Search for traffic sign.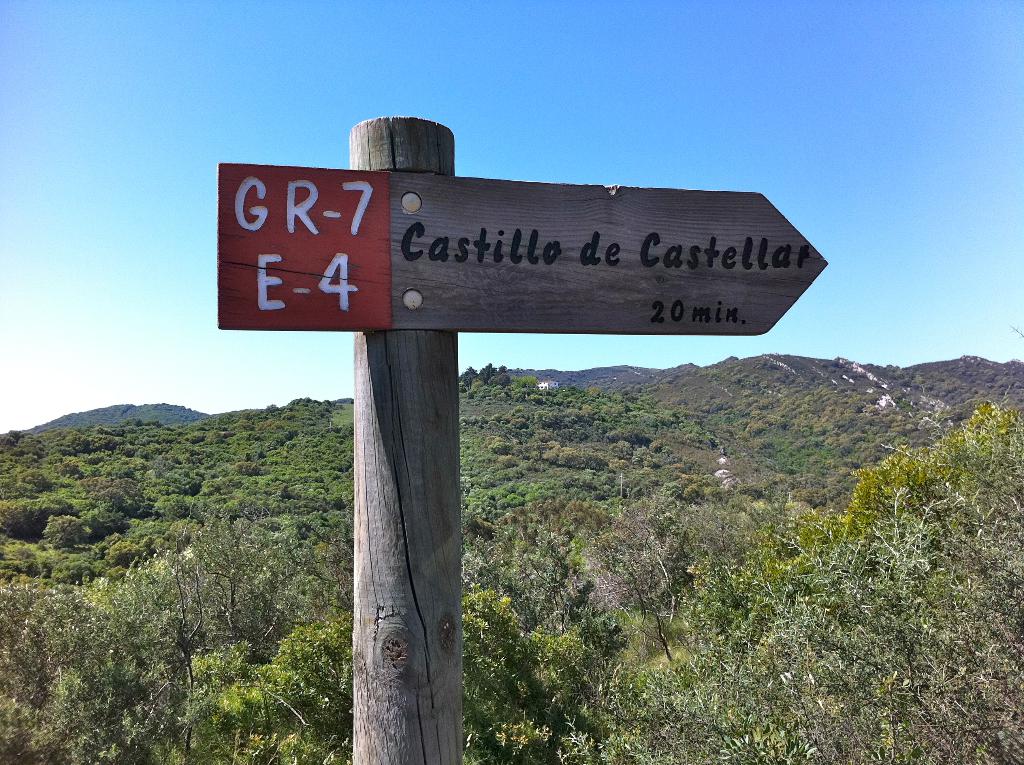
Found at (212, 157, 830, 338).
